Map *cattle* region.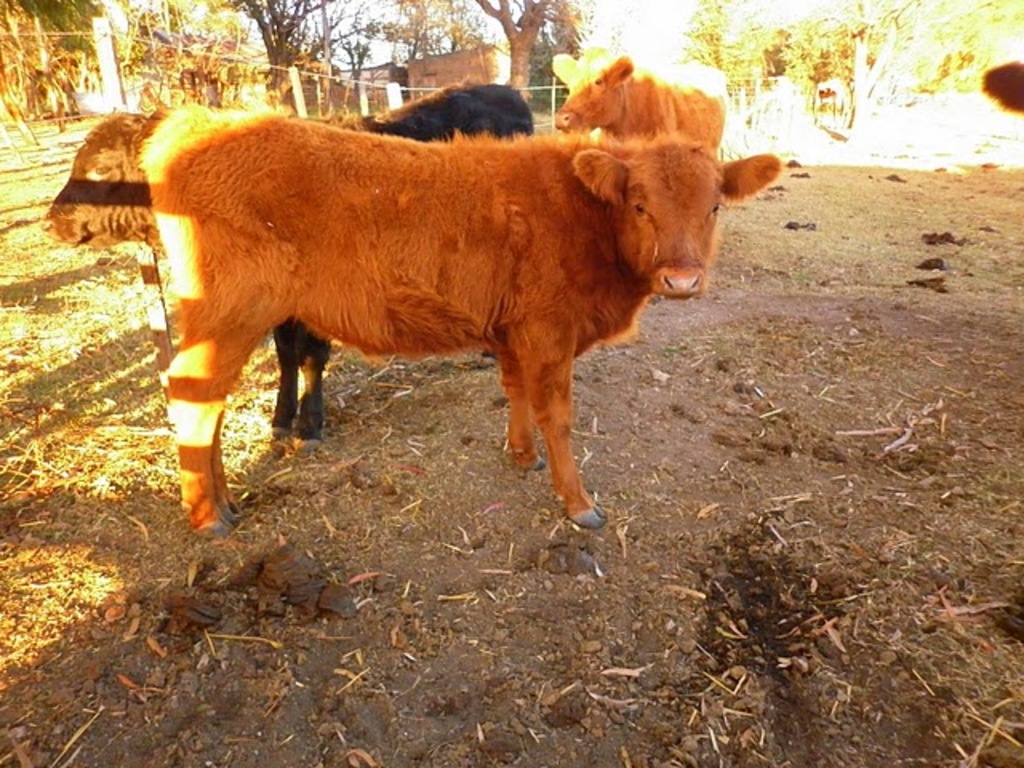
Mapped to (550,46,725,155).
